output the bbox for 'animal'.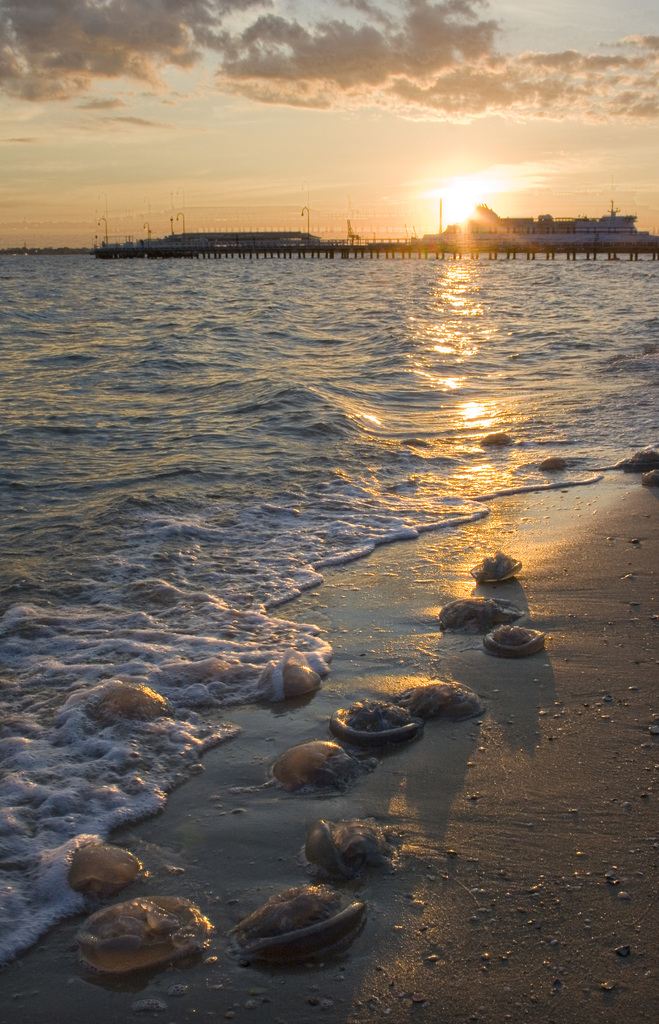
334, 695, 425, 744.
